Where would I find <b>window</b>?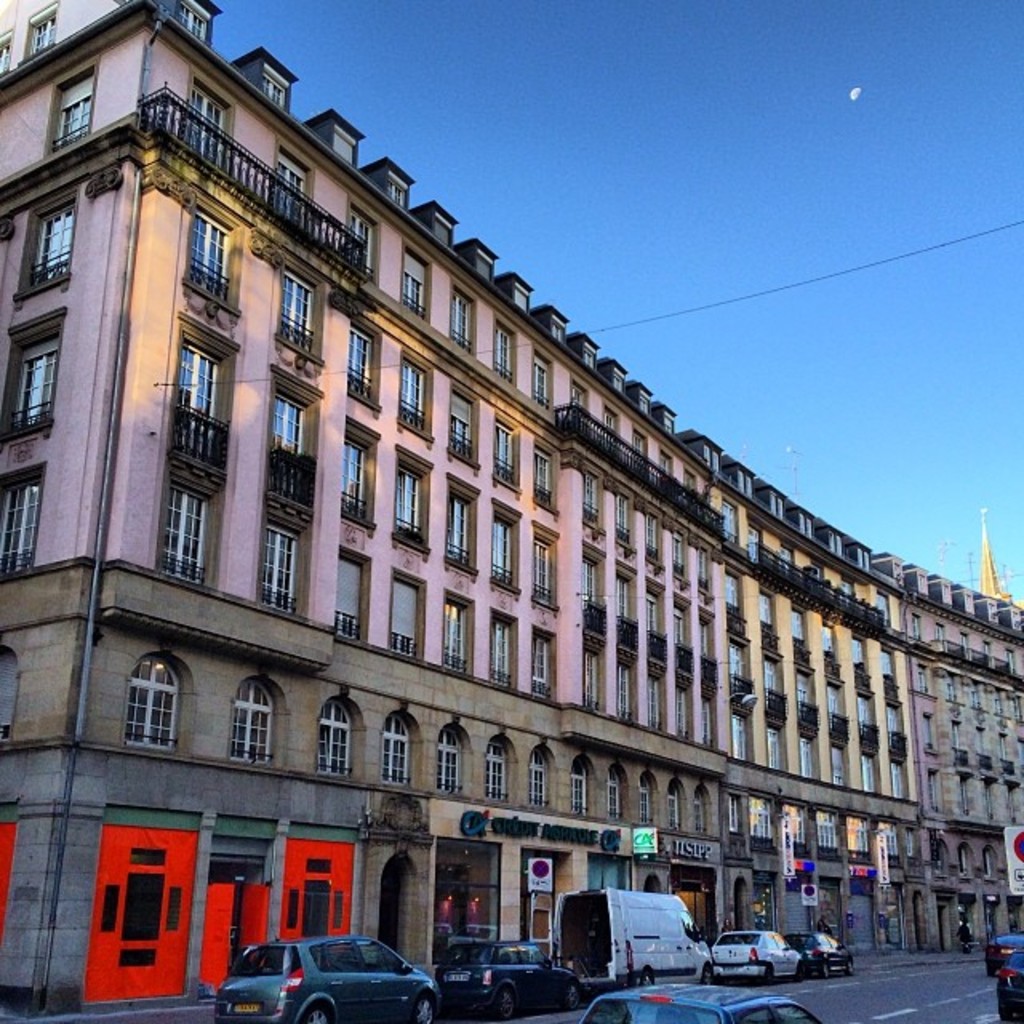
At <box>944,664,957,707</box>.
